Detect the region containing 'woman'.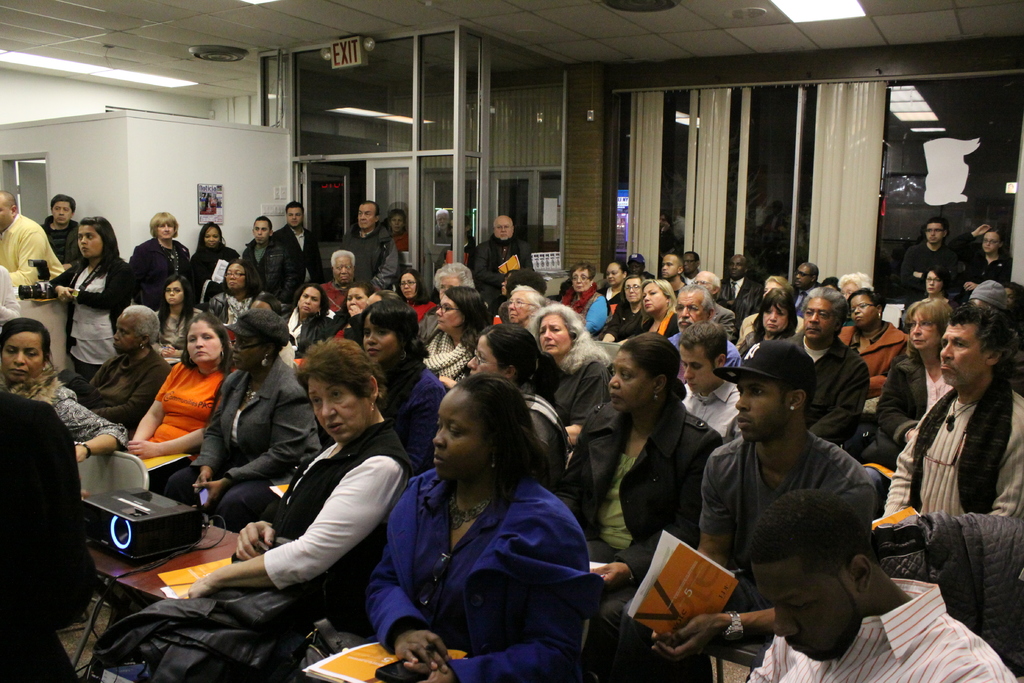
box=[844, 292, 918, 396].
